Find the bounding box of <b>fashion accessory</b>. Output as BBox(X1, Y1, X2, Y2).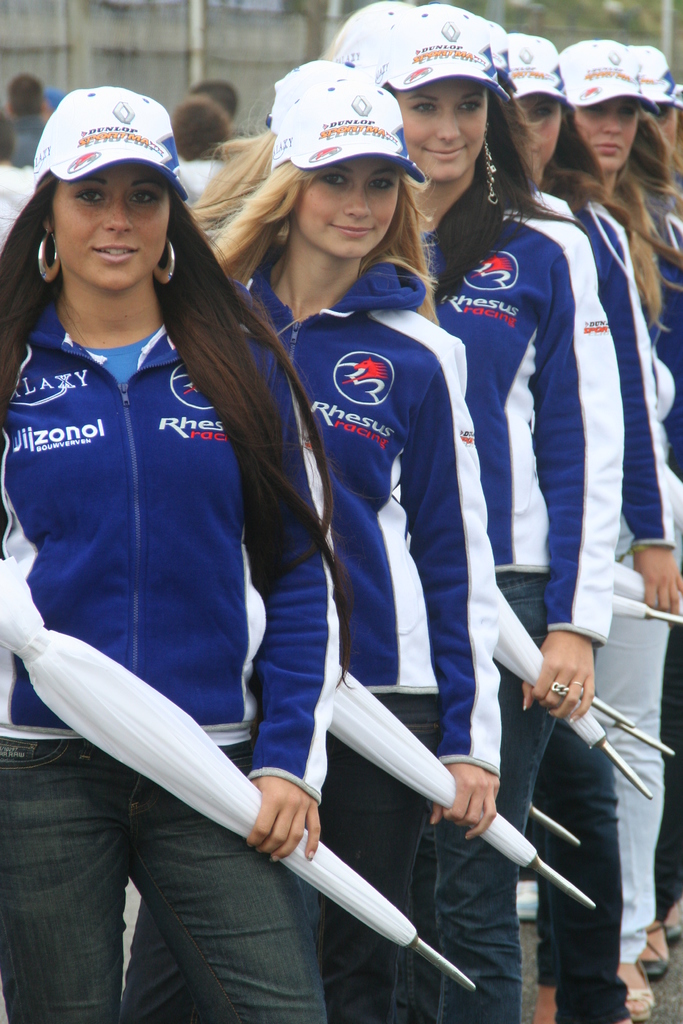
BBox(559, 37, 660, 116).
